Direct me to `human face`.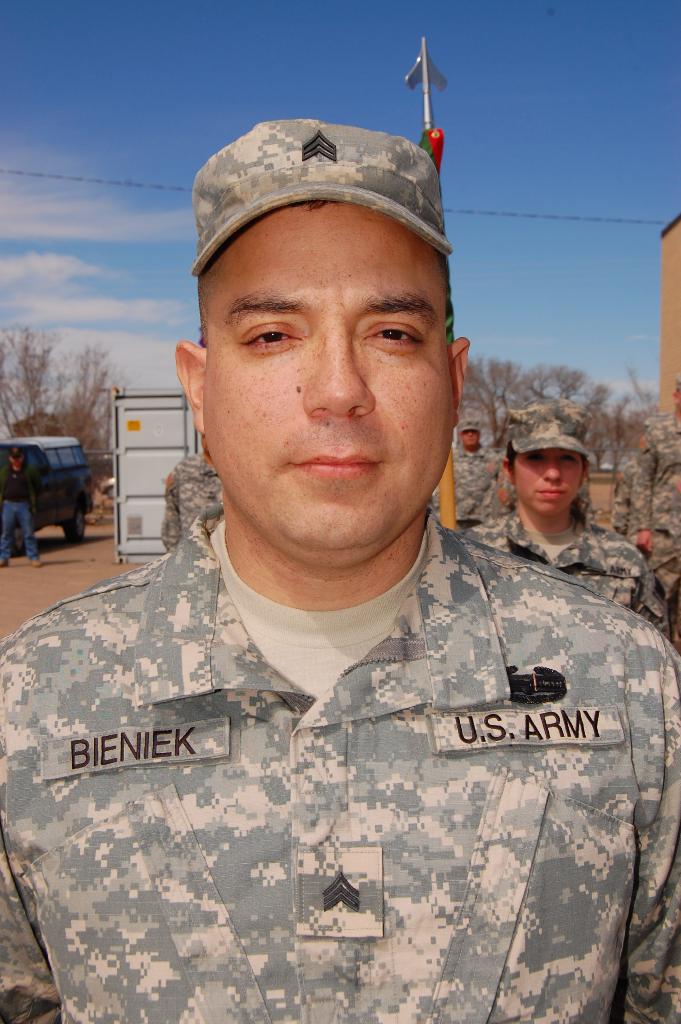
Direction: x1=198, y1=192, x2=462, y2=563.
